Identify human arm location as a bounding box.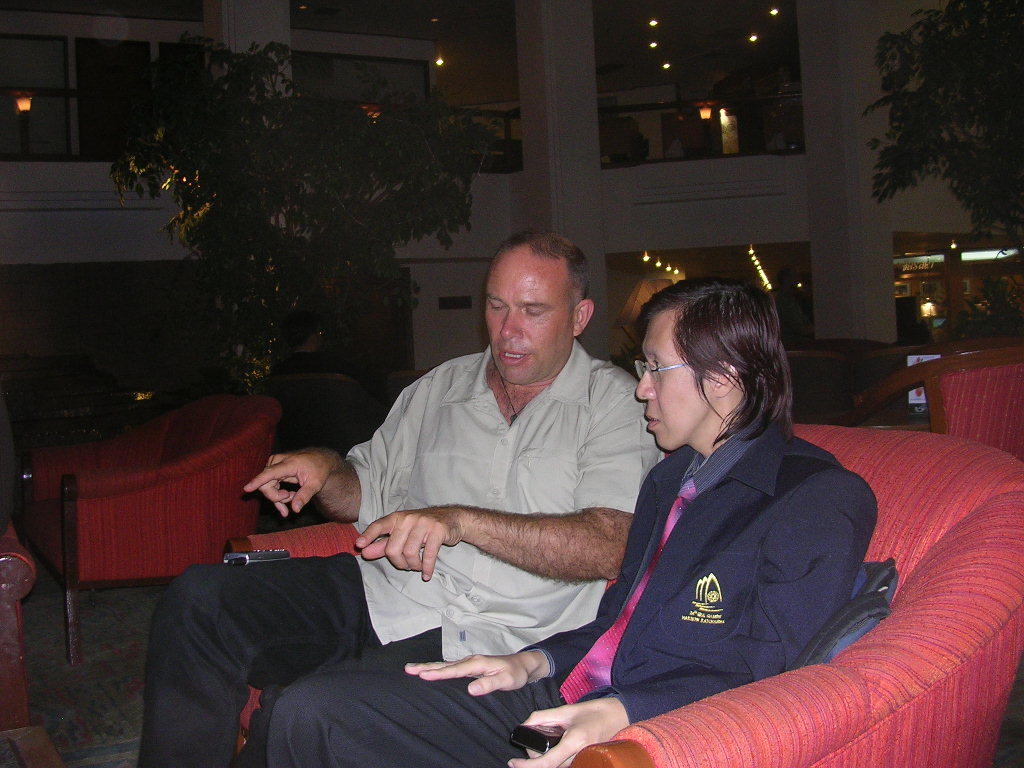
(left=353, top=383, right=663, bottom=581).
